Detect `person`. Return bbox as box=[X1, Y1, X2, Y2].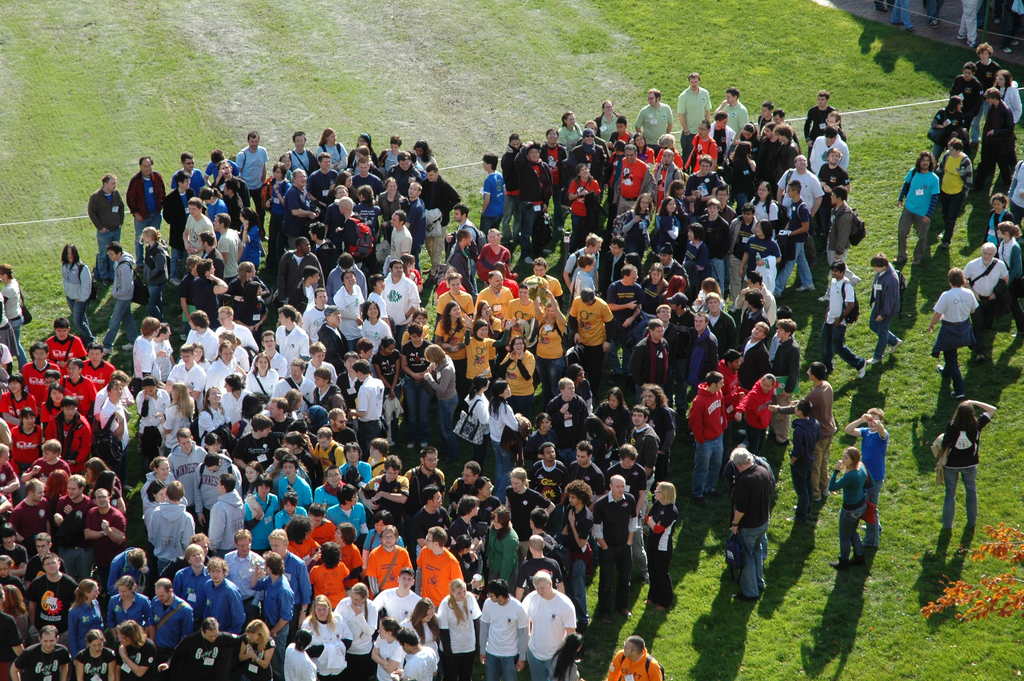
box=[312, 283, 335, 331].
